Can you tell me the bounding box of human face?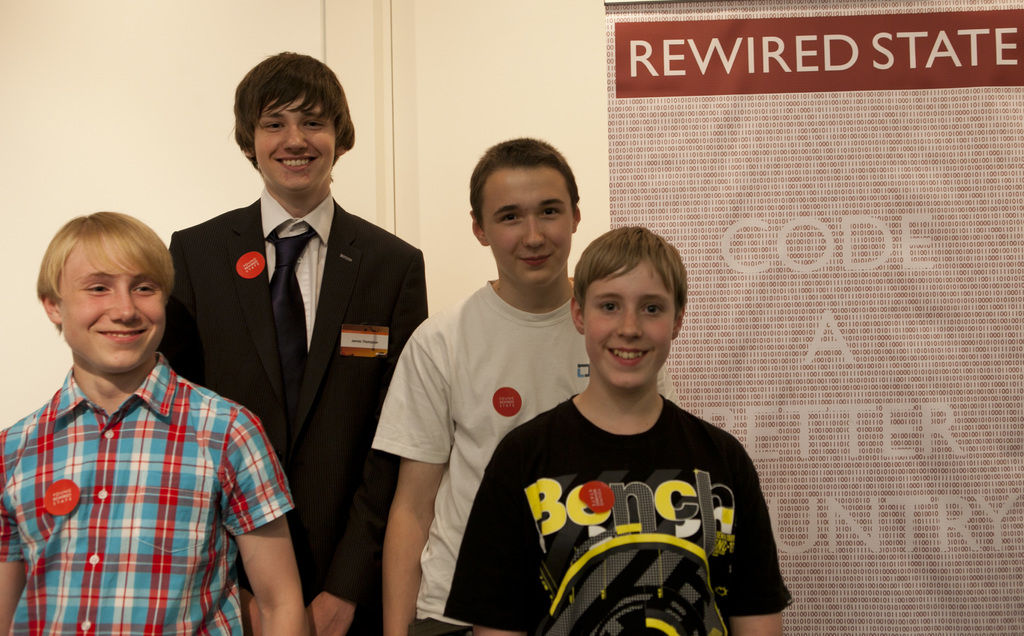
490,170,572,291.
